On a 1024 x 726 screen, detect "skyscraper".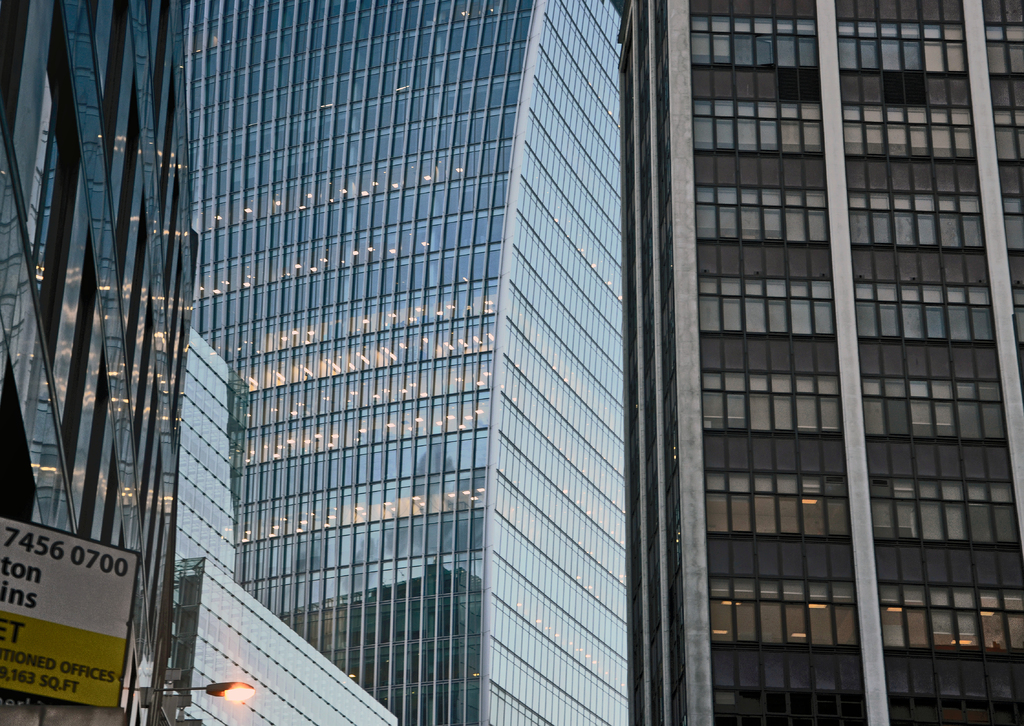
x1=45 y1=0 x2=839 y2=725.
